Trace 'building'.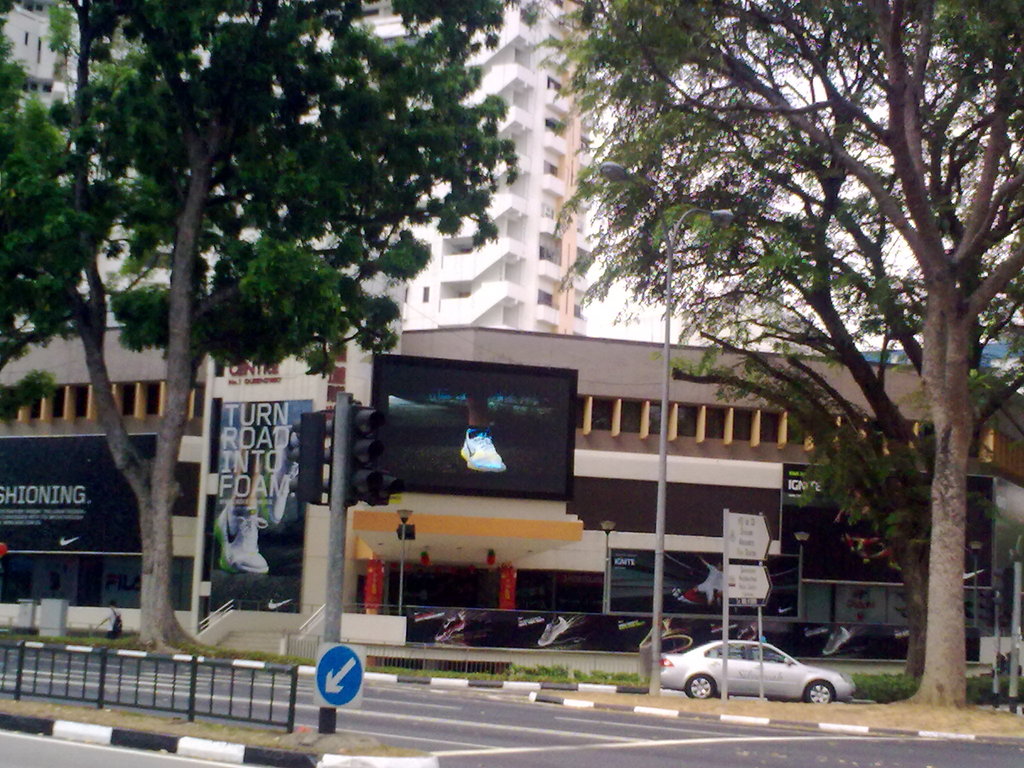
Traced to crop(330, 0, 598, 332).
